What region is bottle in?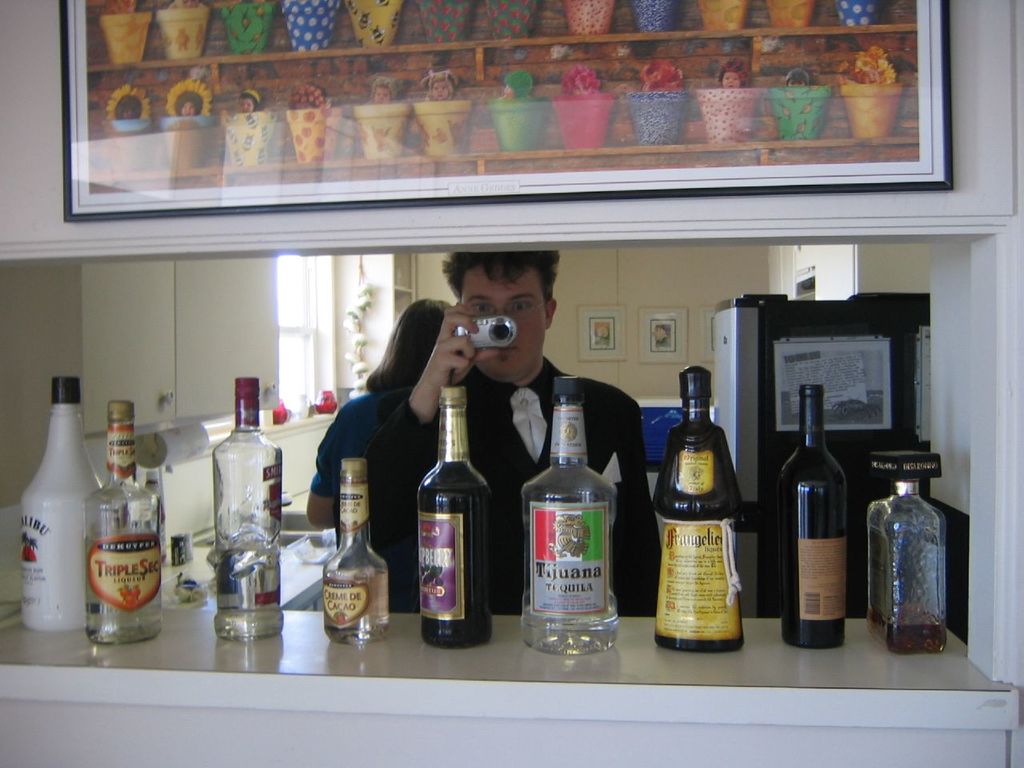
{"x1": 523, "y1": 378, "x2": 618, "y2": 662}.
